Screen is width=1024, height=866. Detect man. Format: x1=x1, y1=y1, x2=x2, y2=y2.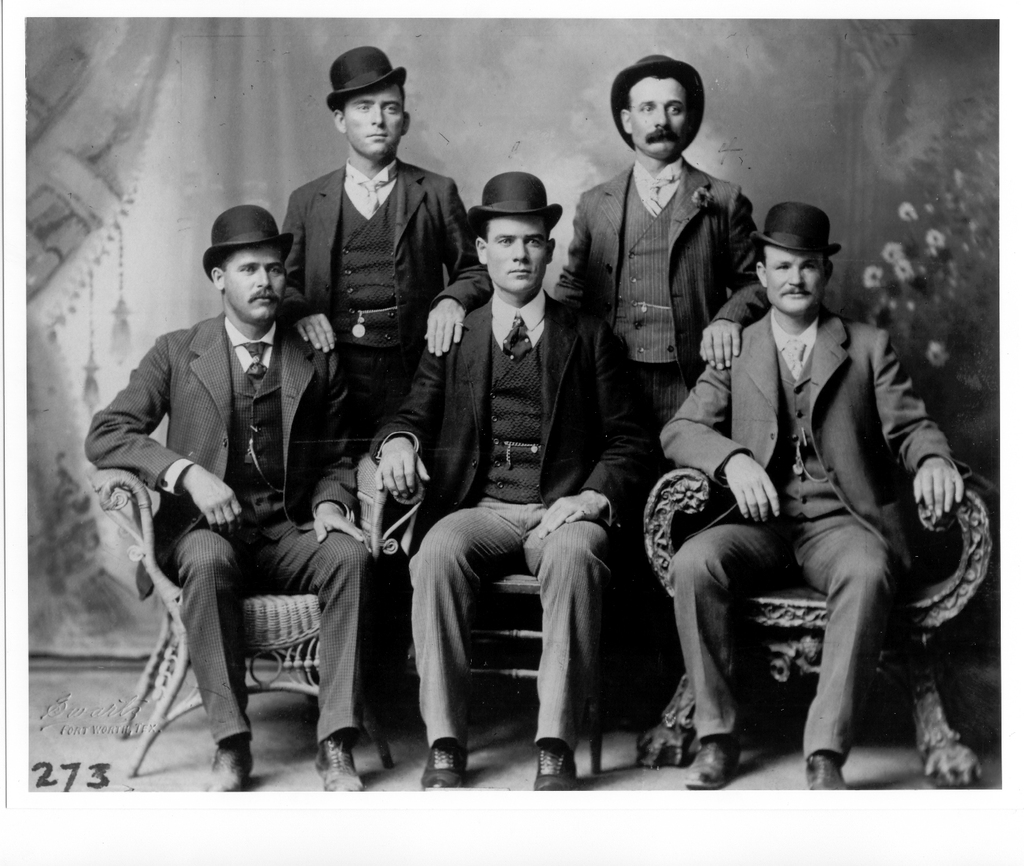
x1=375, y1=168, x2=640, y2=788.
